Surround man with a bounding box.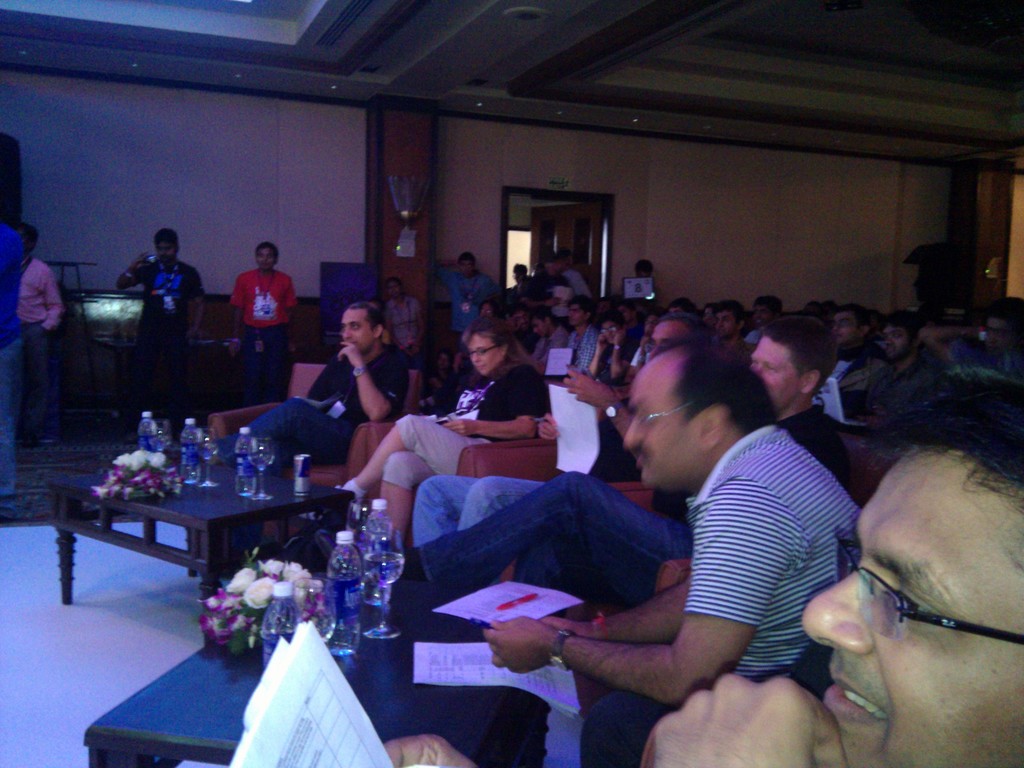
Rect(18, 220, 65, 442).
